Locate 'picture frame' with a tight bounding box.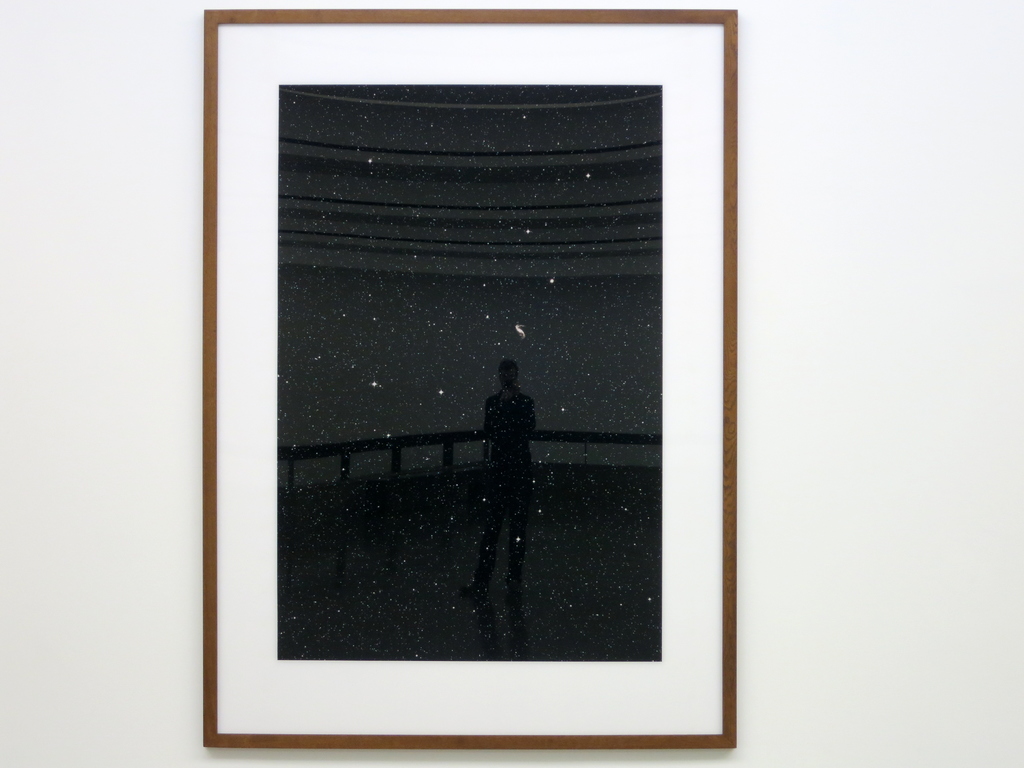
locate(201, 10, 737, 746).
